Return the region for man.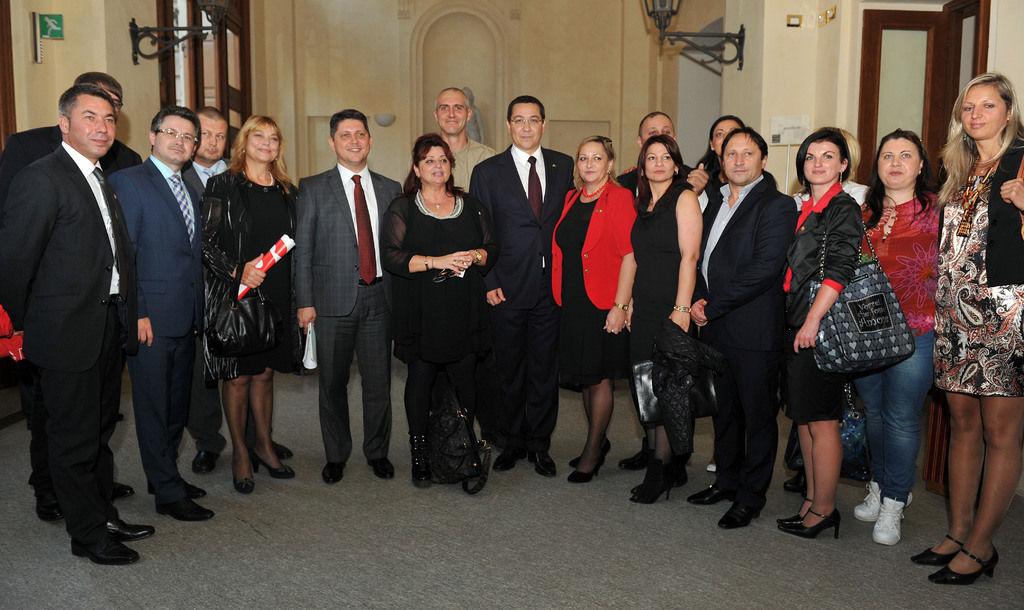
4:84:152:564.
